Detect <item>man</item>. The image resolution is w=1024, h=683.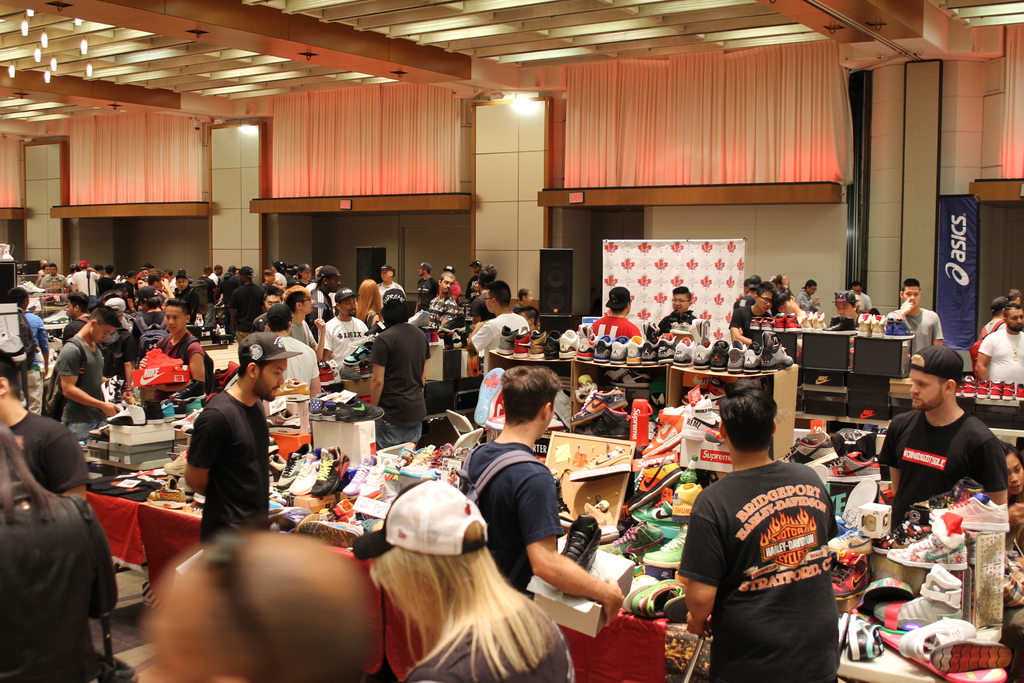
[793,279,820,311].
